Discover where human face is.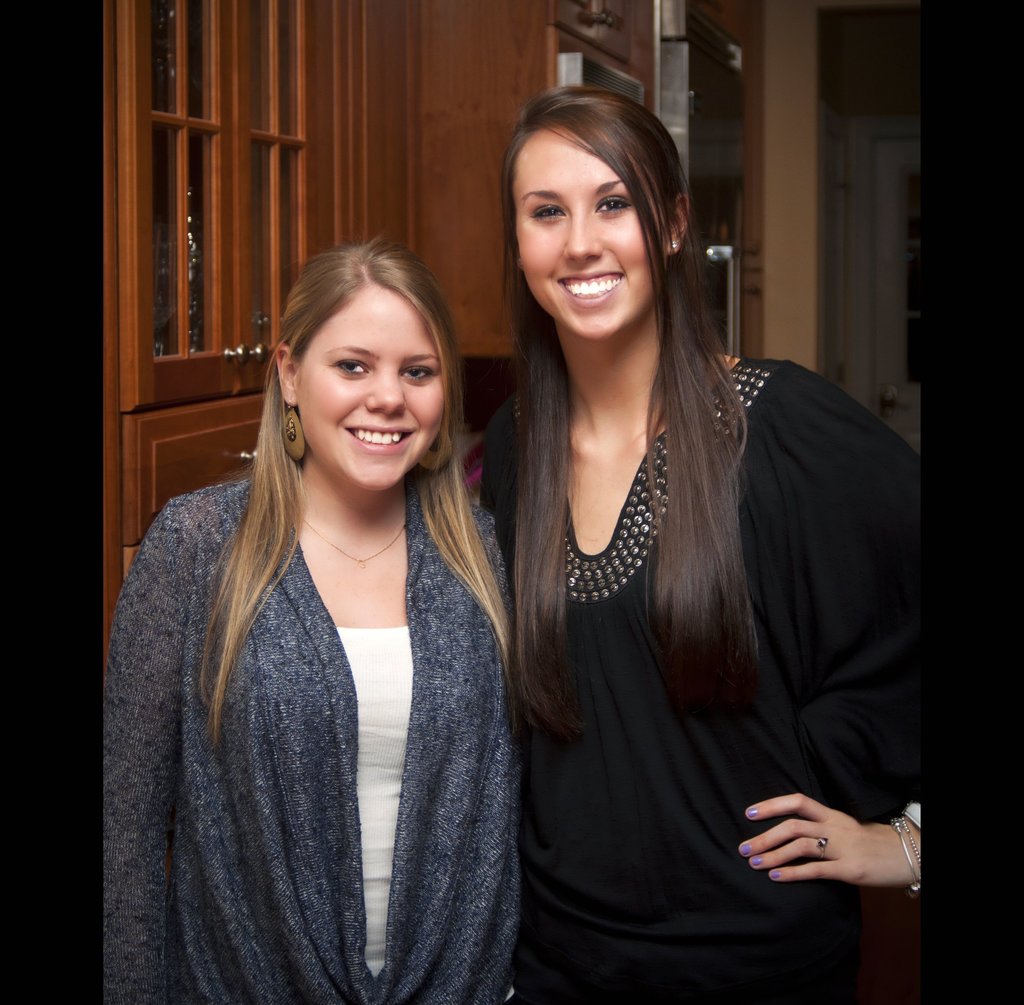
Discovered at bbox=(515, 128, 656, 339).
